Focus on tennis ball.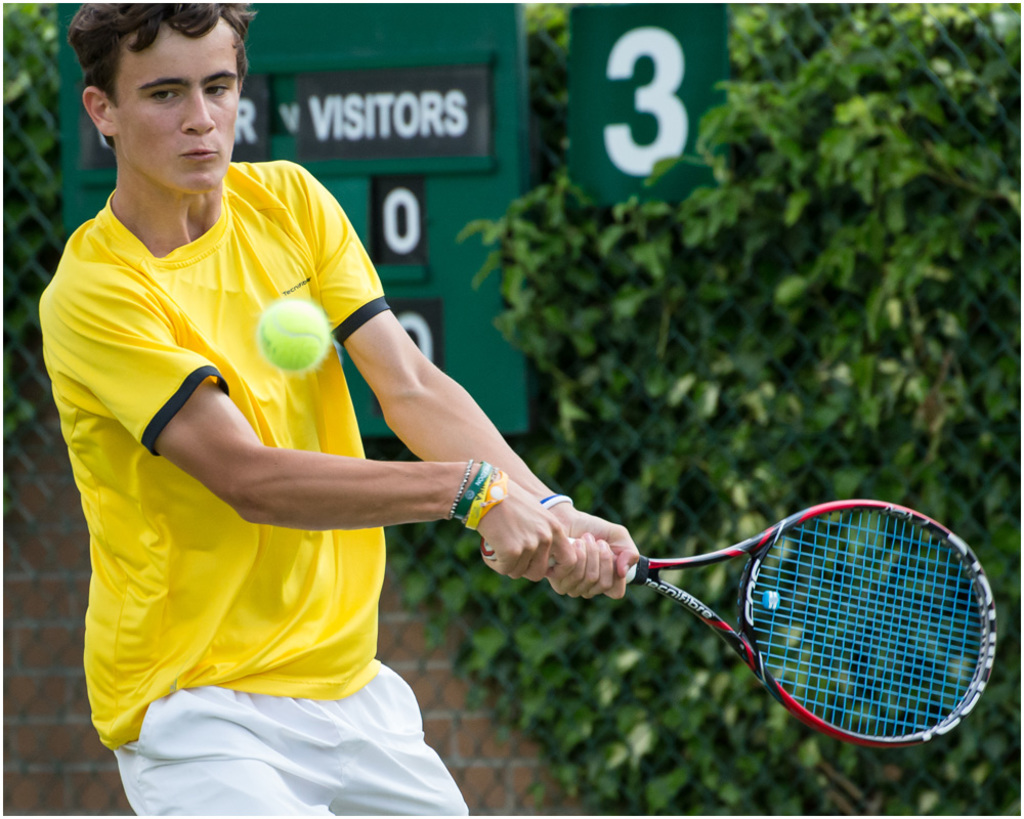
Focused at <box>253,296,328,370</box>.
